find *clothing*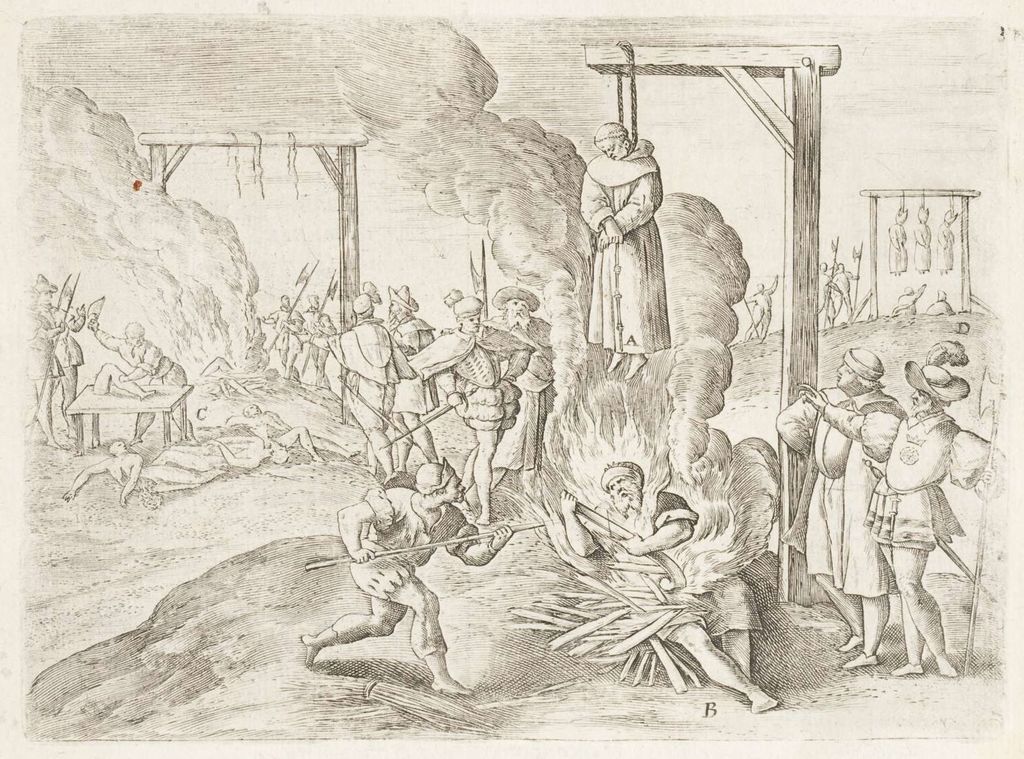
bbox=[562, 474, 716, 637]
